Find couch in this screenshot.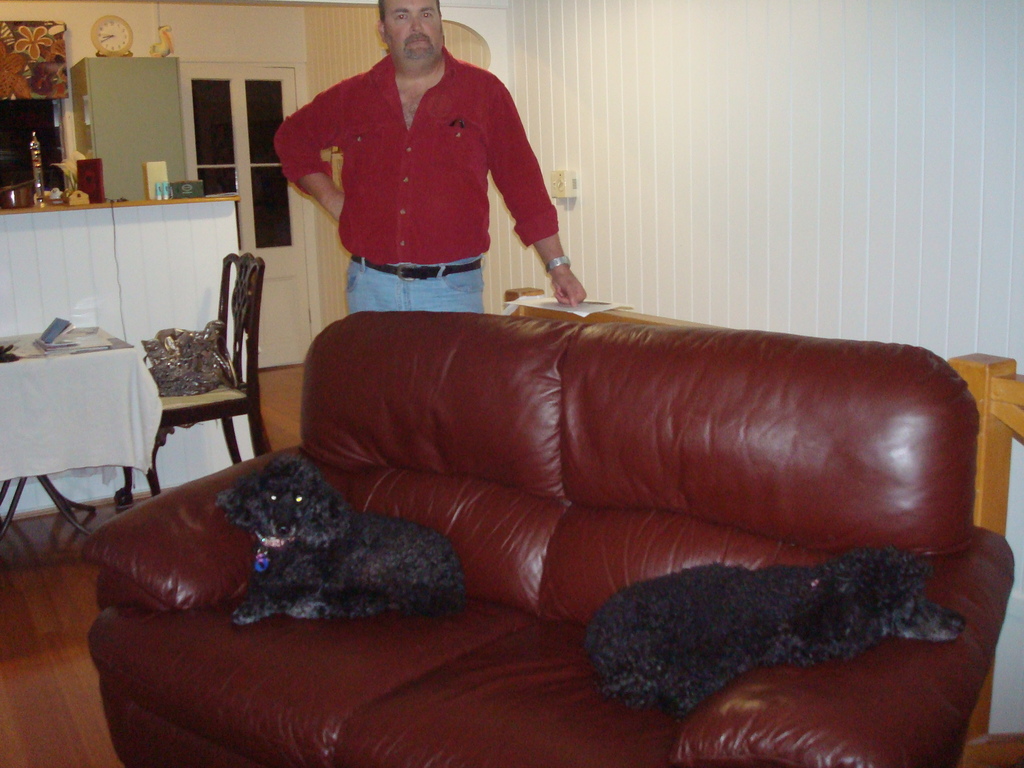
The bounding box for couch is [217,241,1009,716].
